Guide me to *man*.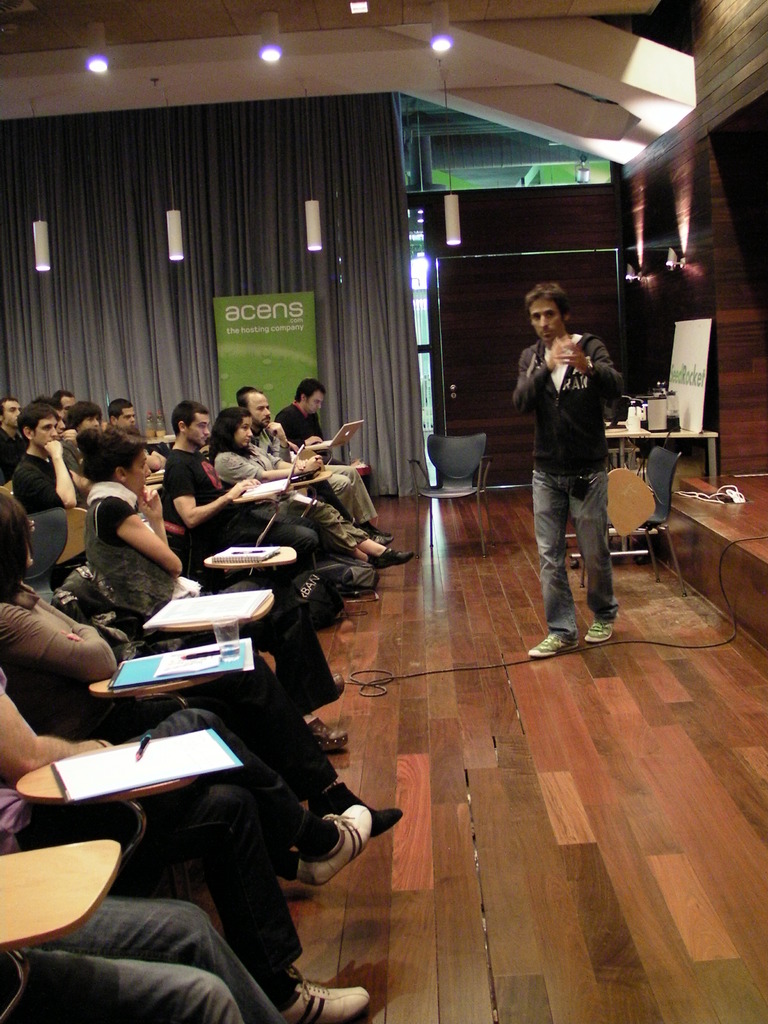
Guidance: 240 385 394 554.
